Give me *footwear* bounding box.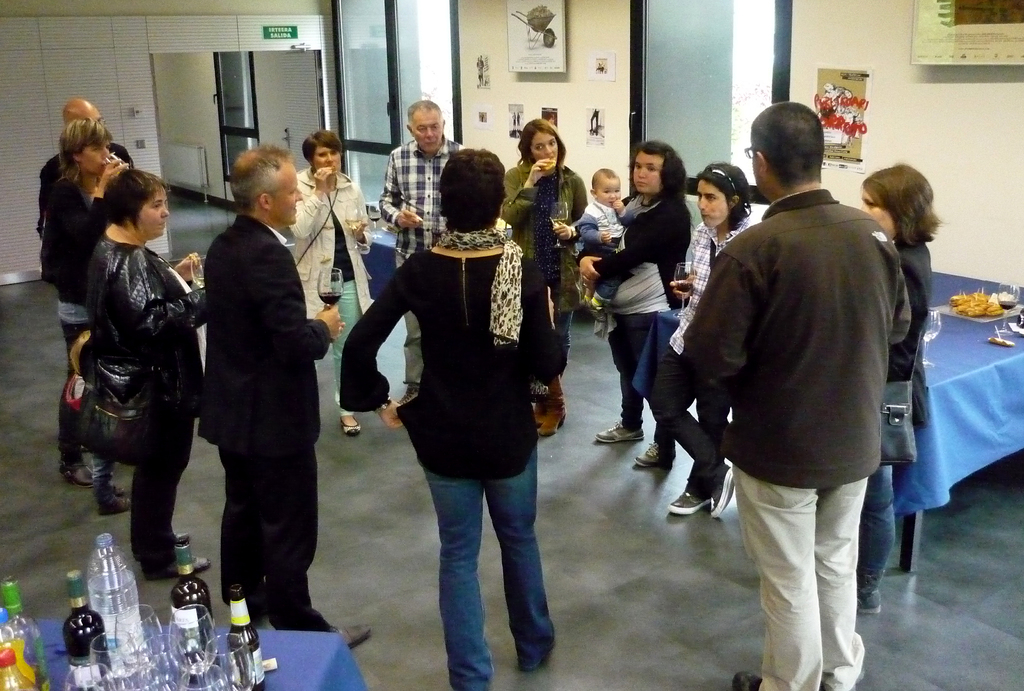
pyautogui.locateOnScreen(595, 423, 643, 440).
